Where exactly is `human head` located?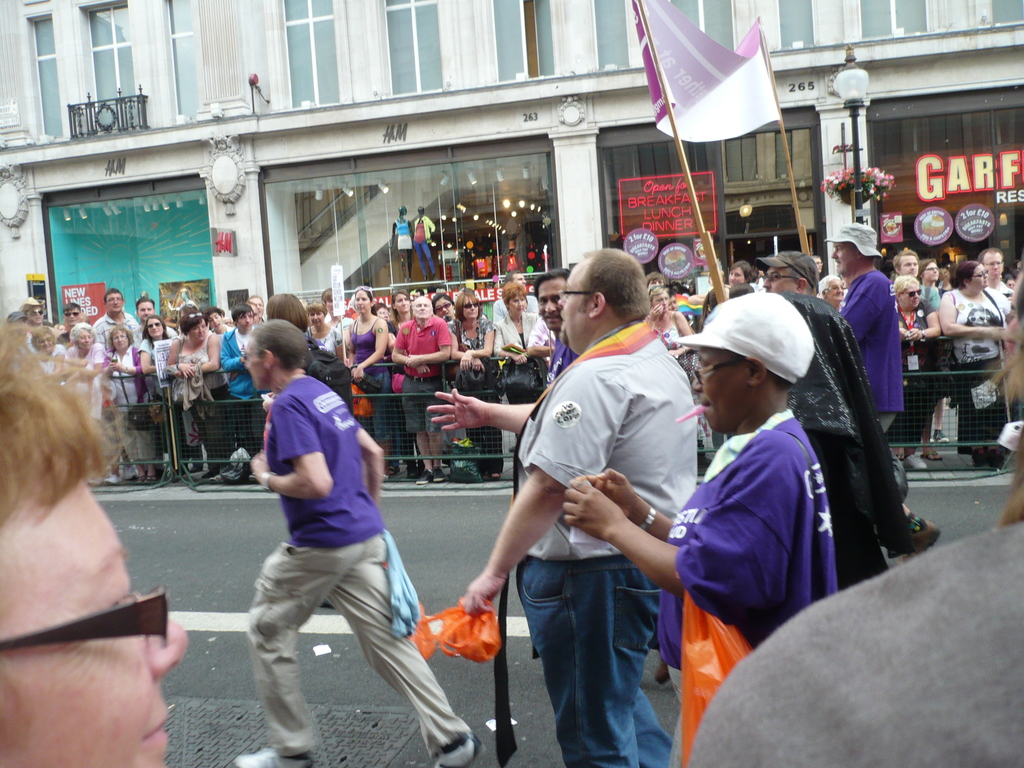
Its bounding box is (650,287,668,315).
